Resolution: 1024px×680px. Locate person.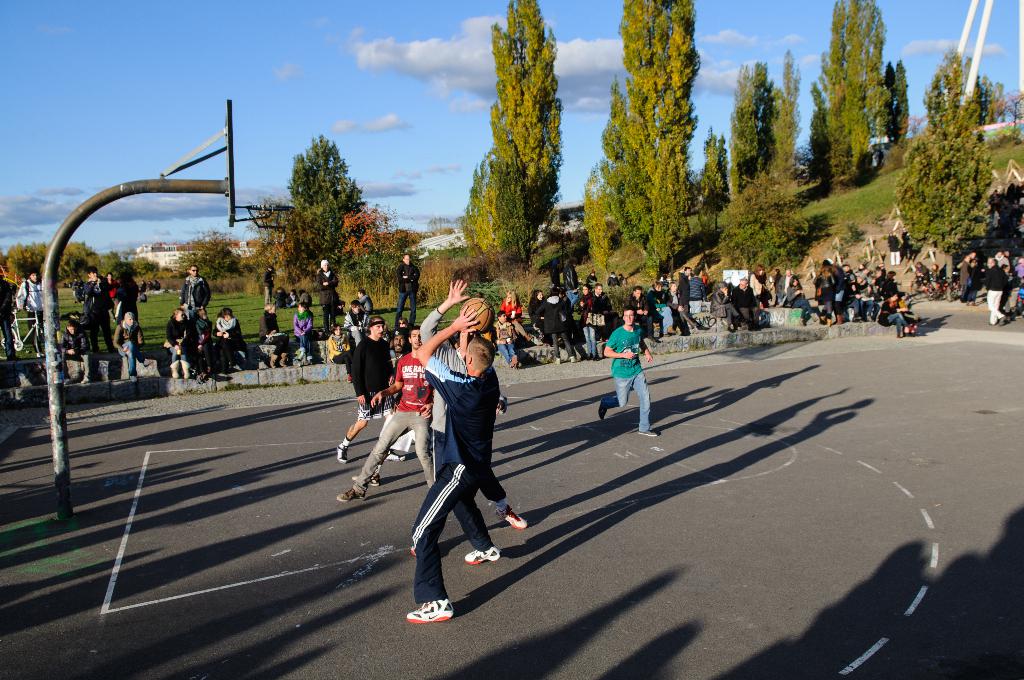
locate(728, 277, 755, 326).
